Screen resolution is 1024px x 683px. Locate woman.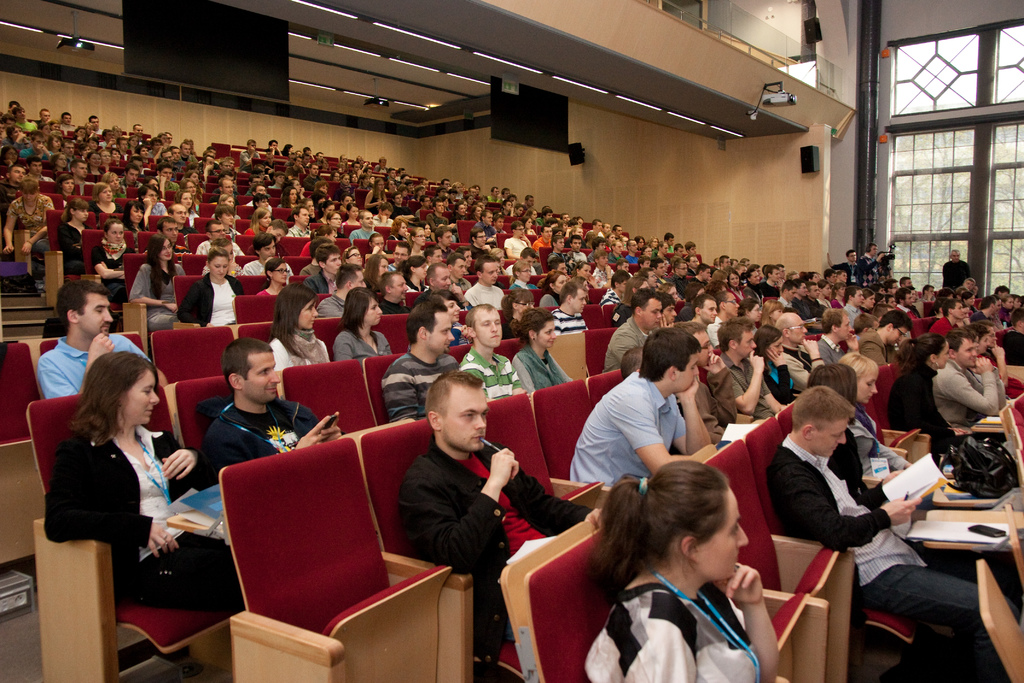
box(216, 208, 244, 240).
